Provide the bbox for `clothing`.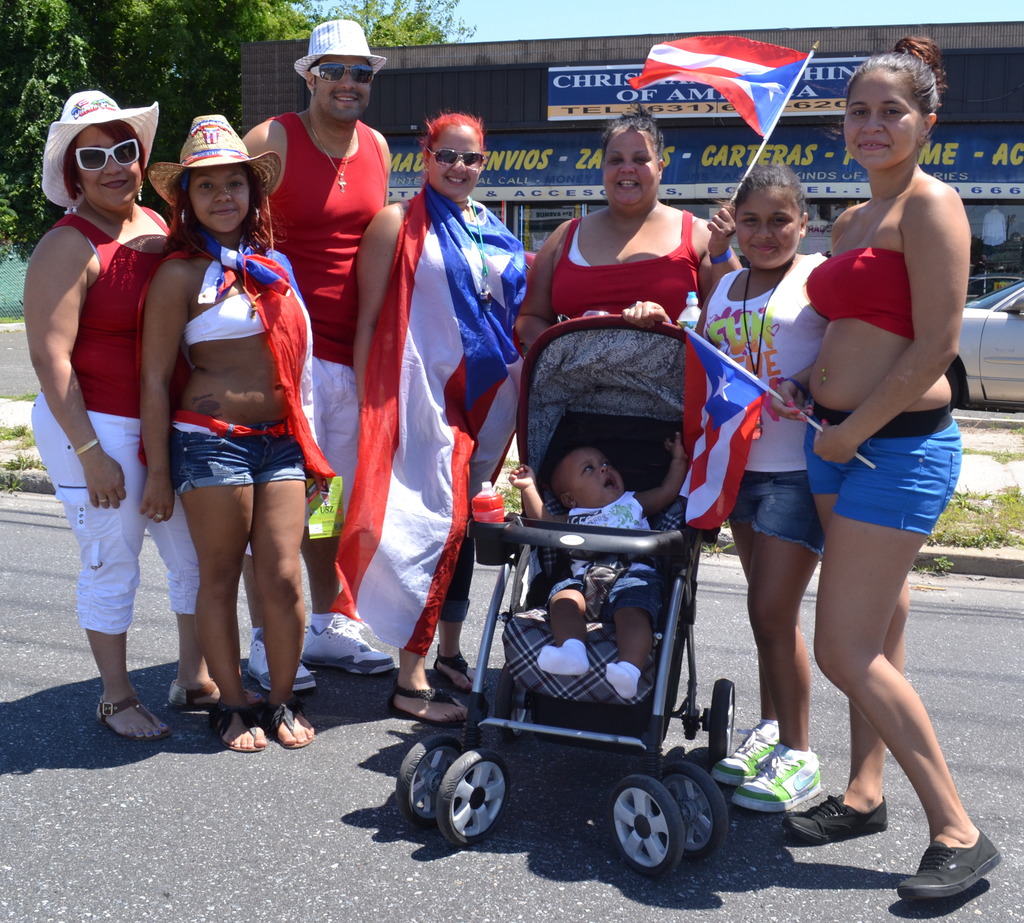
locate(236, 94, 391, 561).
